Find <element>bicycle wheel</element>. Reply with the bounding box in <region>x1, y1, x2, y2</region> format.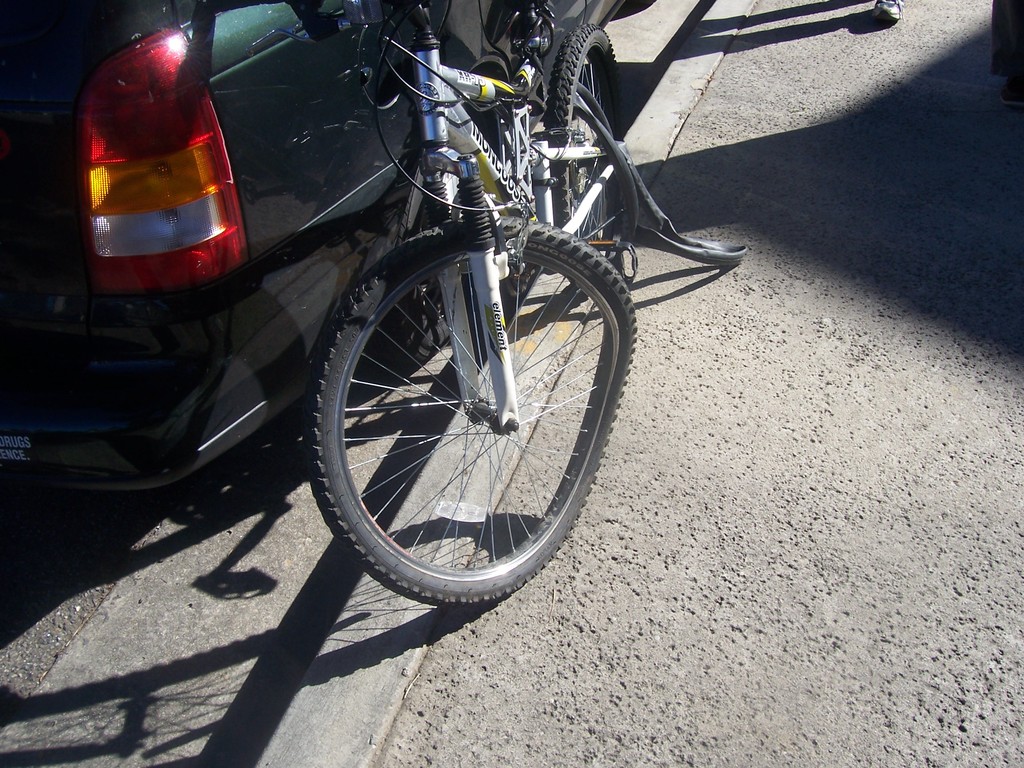
<region>299, 204, 630, 625</region>.
